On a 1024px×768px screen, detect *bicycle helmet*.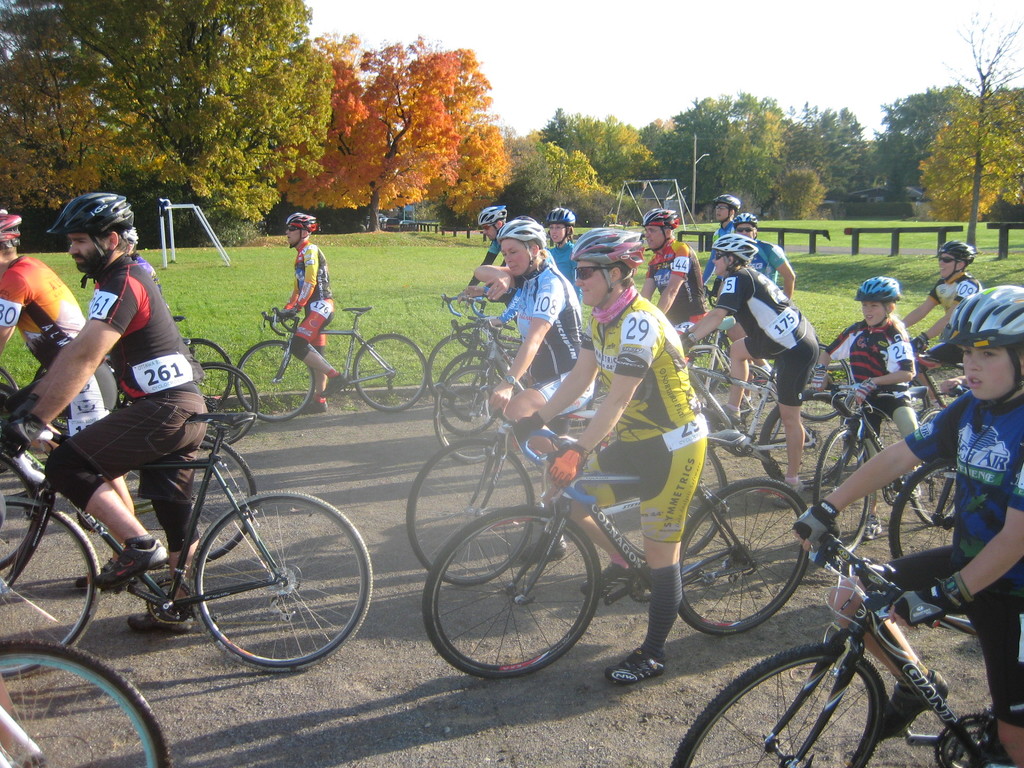
494:208:547:270.
